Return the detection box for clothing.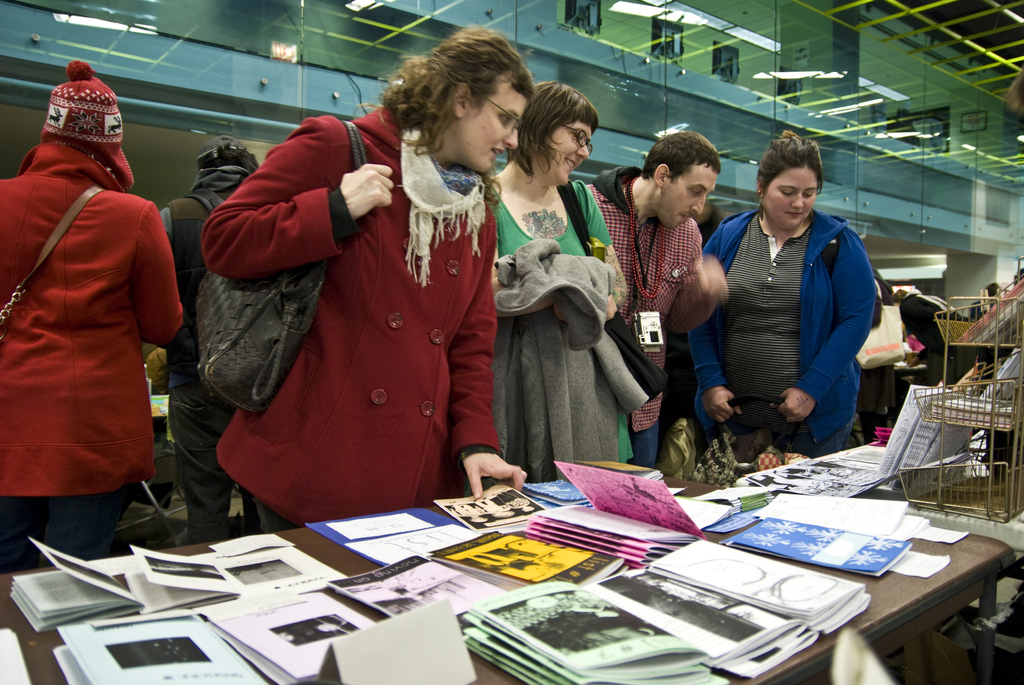
rect(701, 207, 876, 459).
